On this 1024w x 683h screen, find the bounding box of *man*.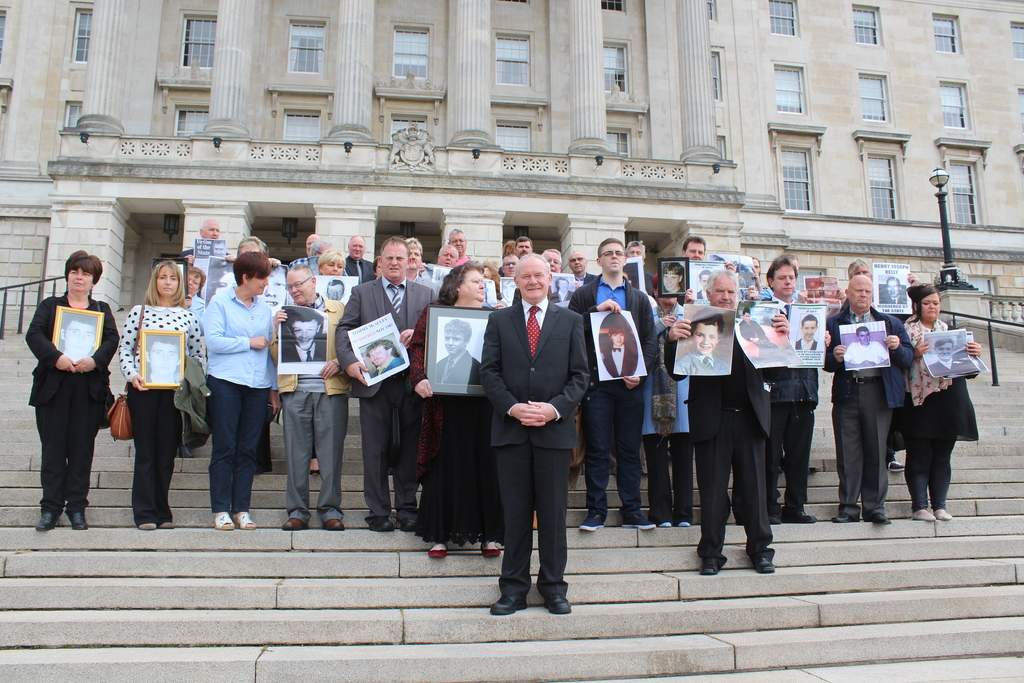
Bounding box: pyautogui.locateOnScreen(499, 254, 516, 305).
